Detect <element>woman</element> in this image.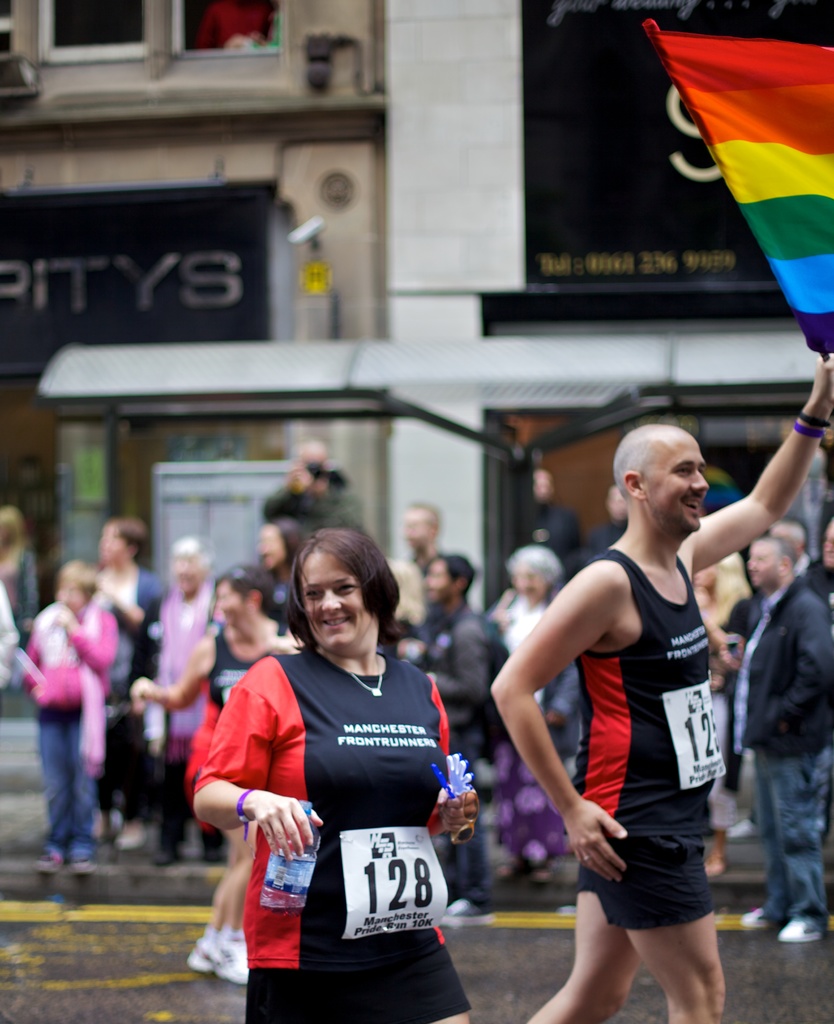
Detection: x1=204, y1=523, x2=486, y2=1009.
